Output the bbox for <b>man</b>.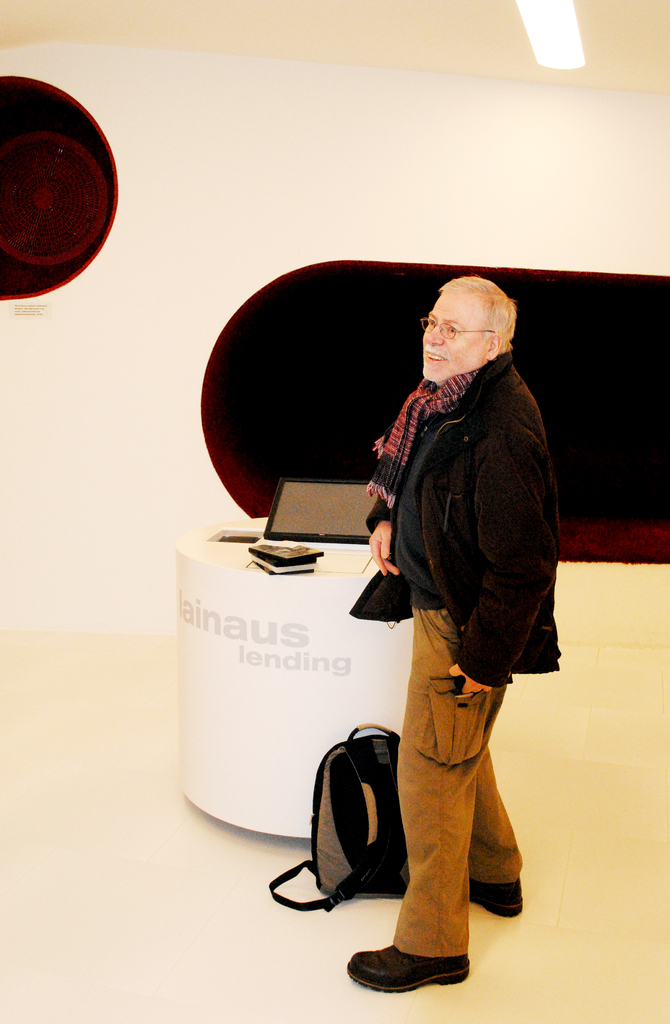
box(321, 260, 565, 978).
